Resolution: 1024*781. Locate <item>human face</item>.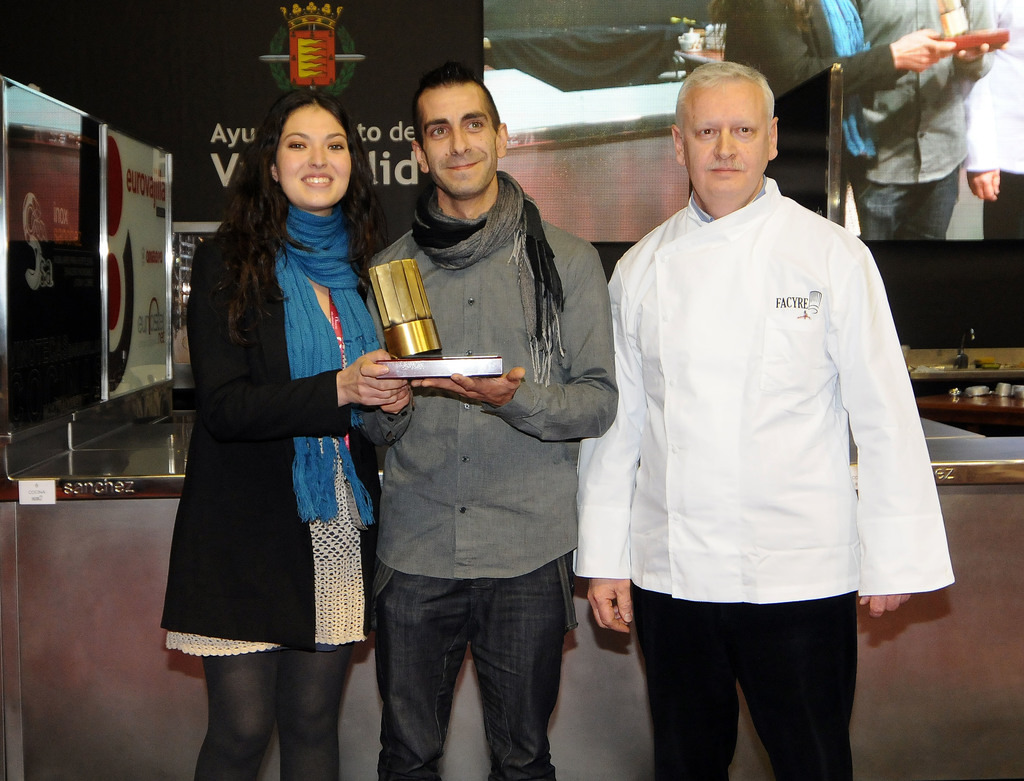
bbox(270, 102, 355, 213).
